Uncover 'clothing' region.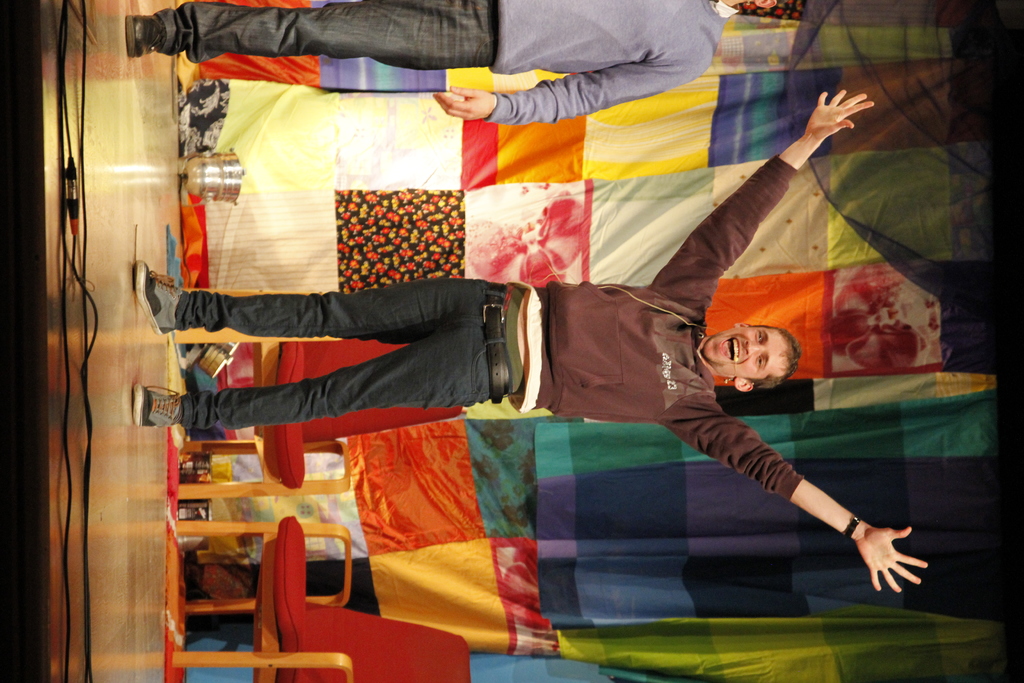
Uncovered: select_region(152, 0, 736, 127).
